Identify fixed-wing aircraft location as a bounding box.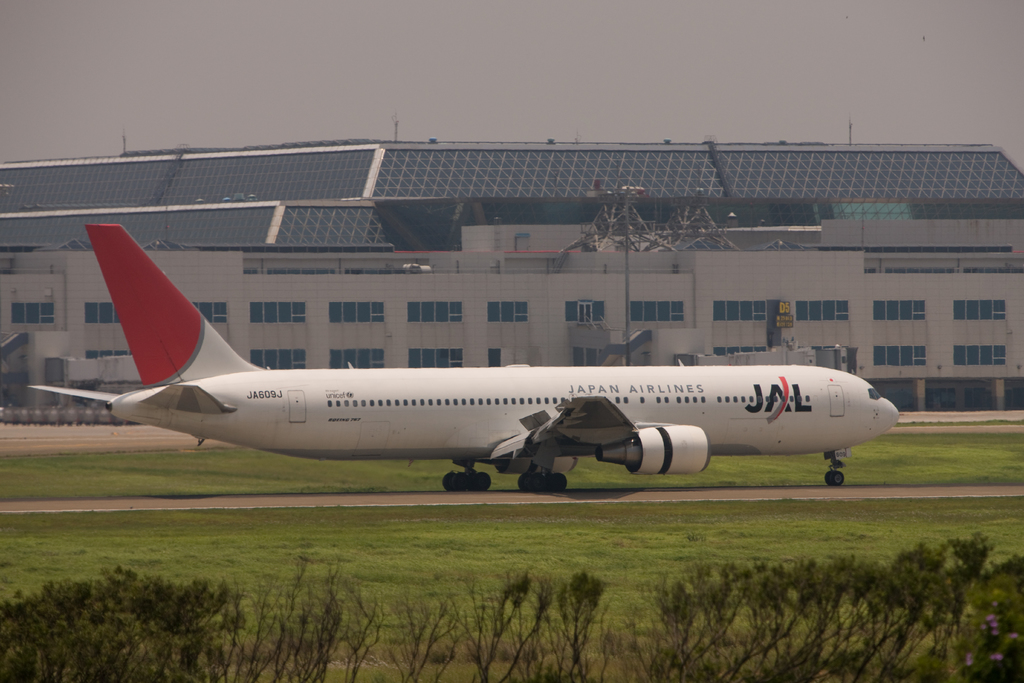
bbox(15, 233, 925, 497).
